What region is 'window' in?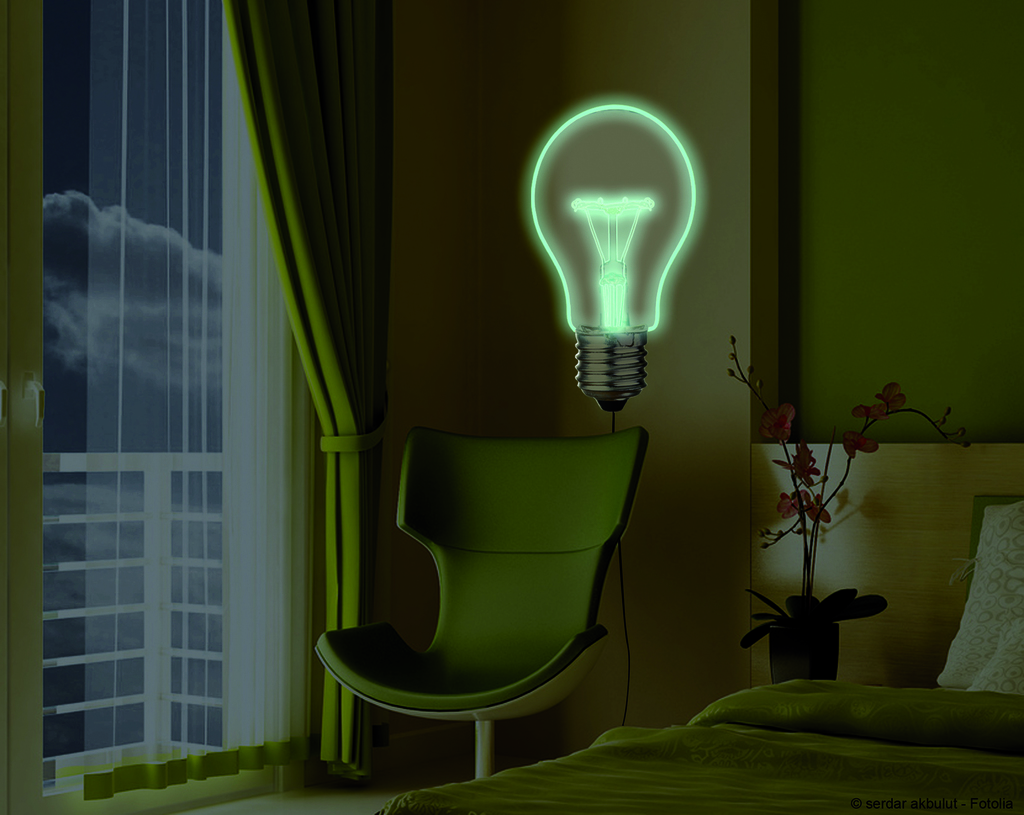
171:566:224:608.
